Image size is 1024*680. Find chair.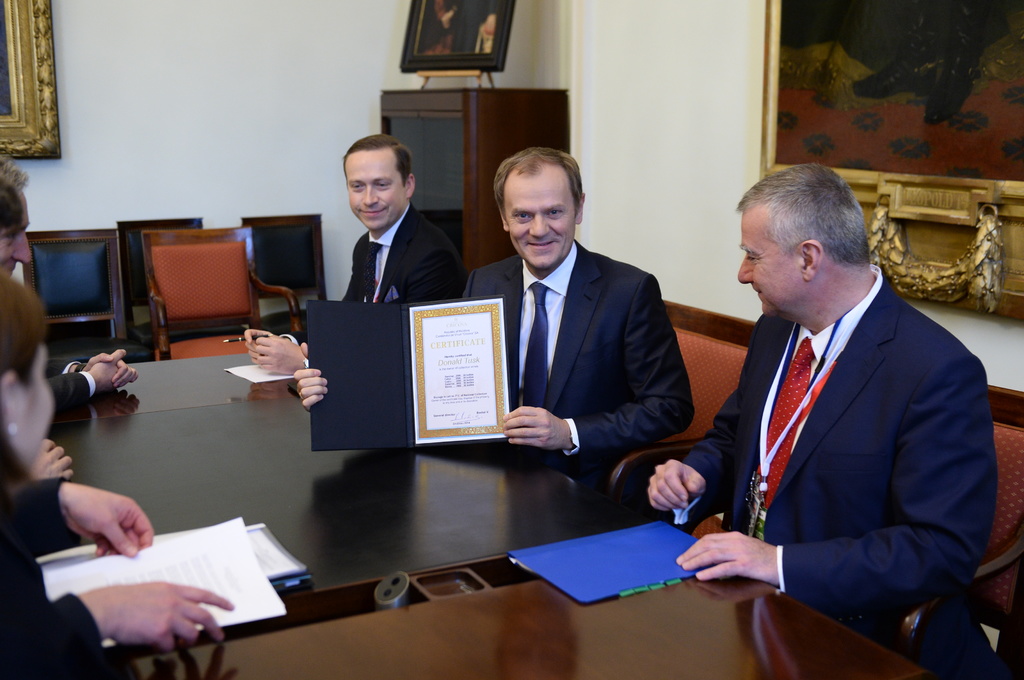
crop(582, 294, 765, 536).
